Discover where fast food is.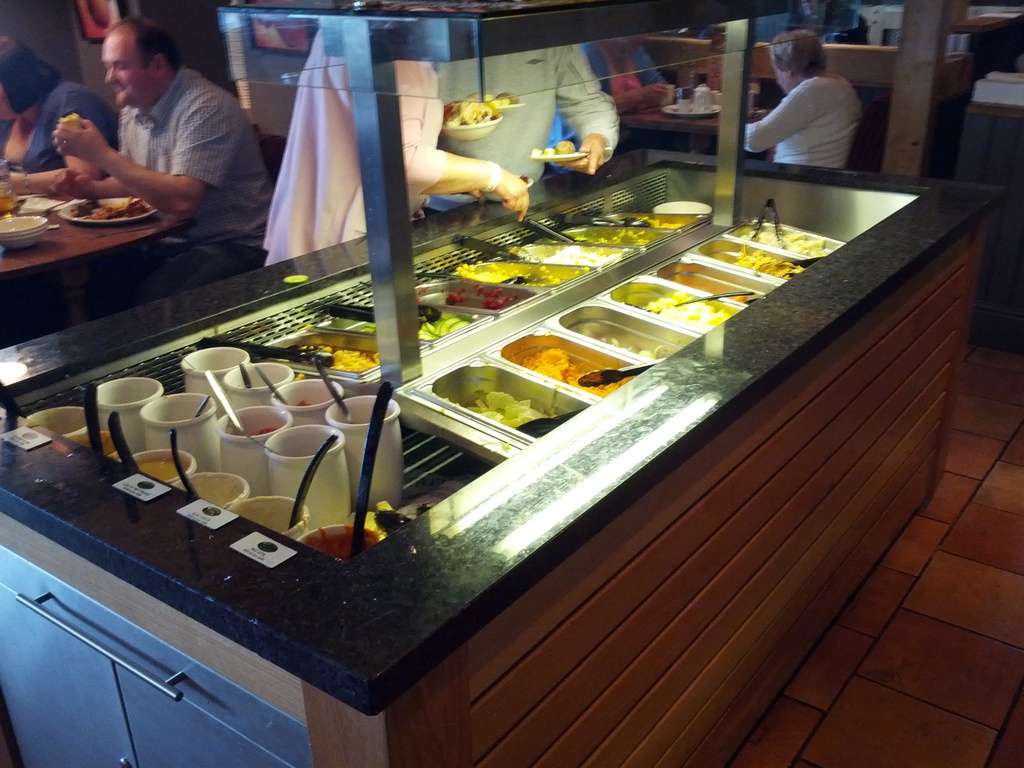
Discovered at left=303, top=344, right=384, bottom=379.
